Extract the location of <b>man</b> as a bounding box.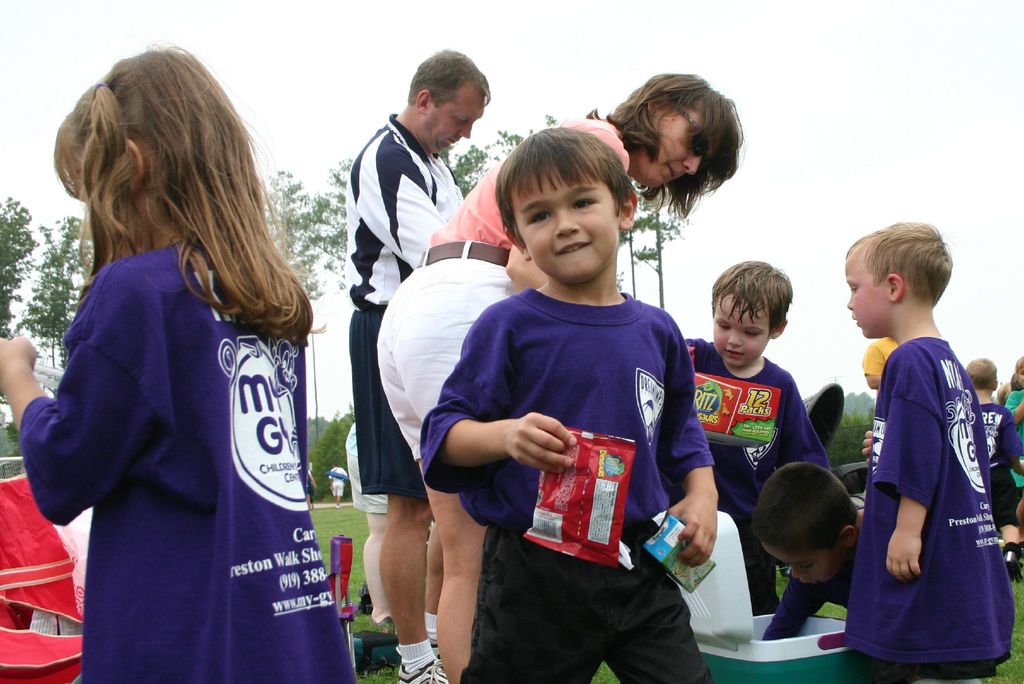
detection(342, 44, 489, 683).
